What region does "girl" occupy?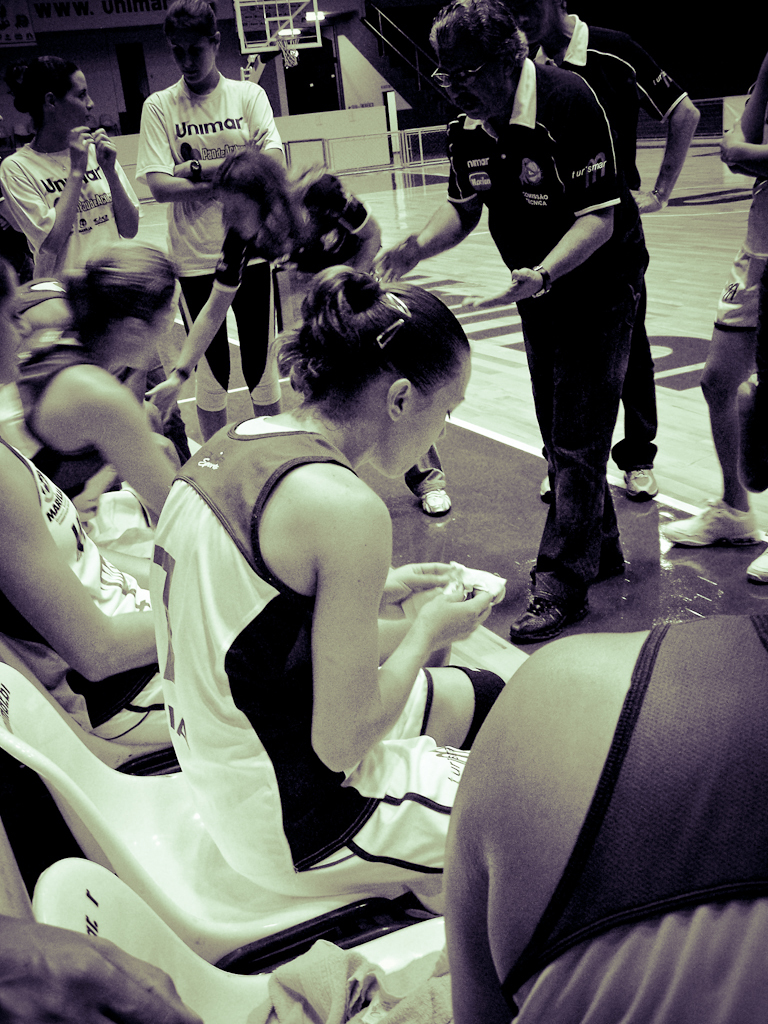
bbox(137, 142, 449, 511).
